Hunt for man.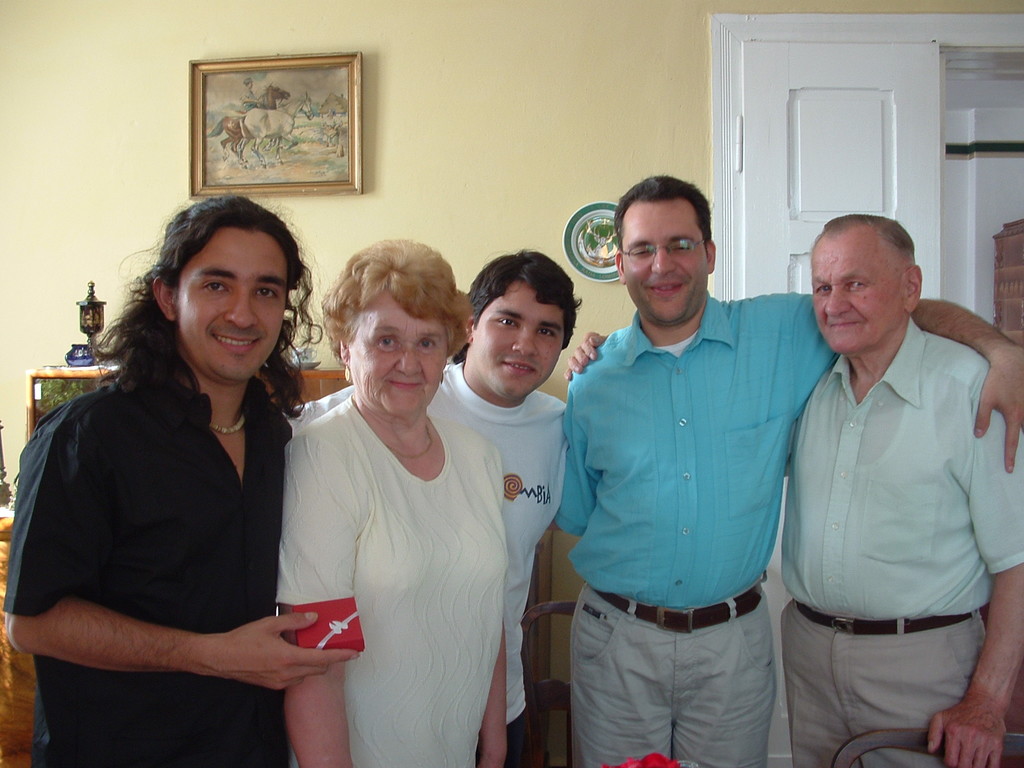
Hunted down at detection(284, 249, 581, 767).
